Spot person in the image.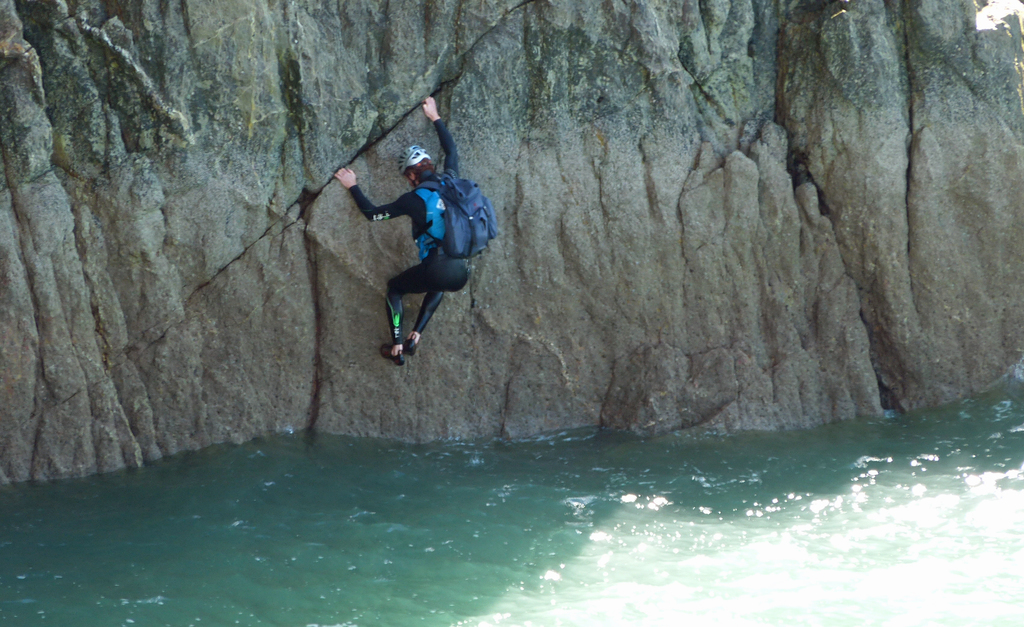
person found at region(337, 95, 480, 366).
